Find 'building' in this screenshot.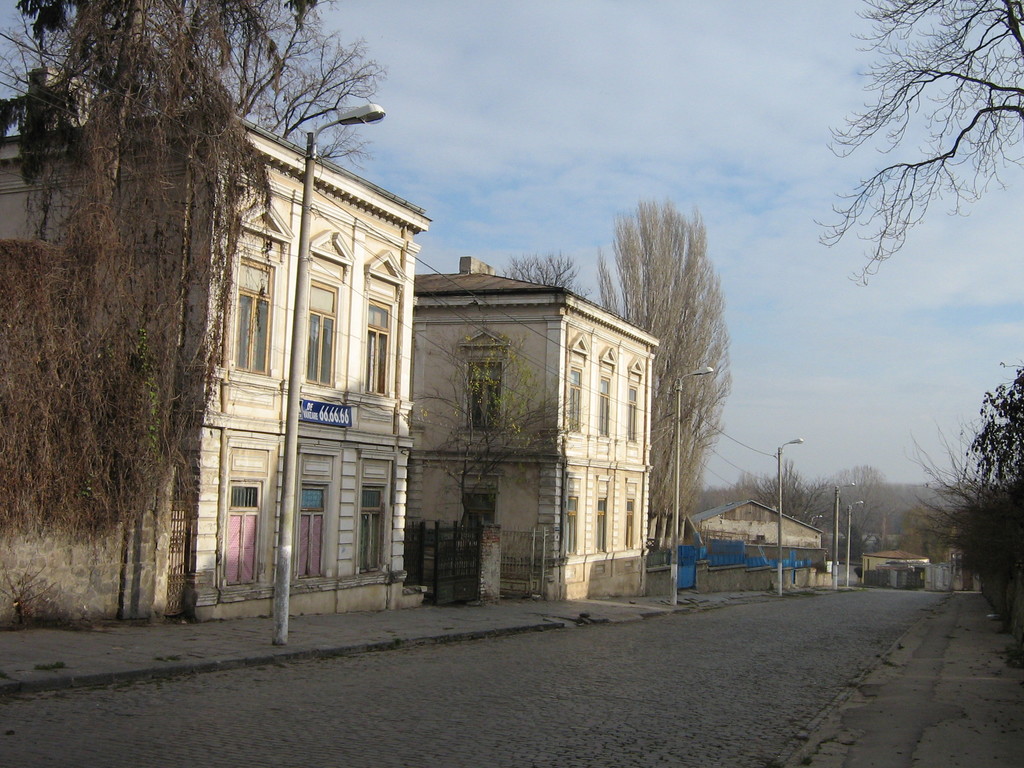
The bounding box for 'building' is select_region(694, 495, 824, 574).
